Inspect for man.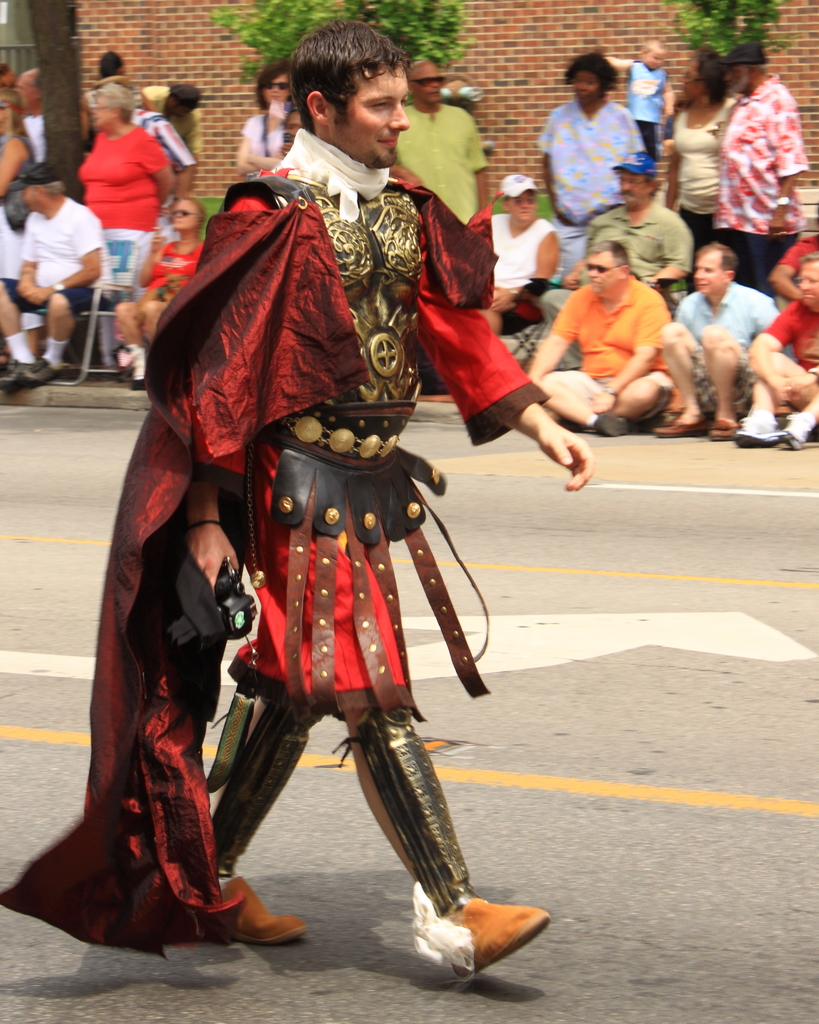
Inspection: 540,151,691,368.
